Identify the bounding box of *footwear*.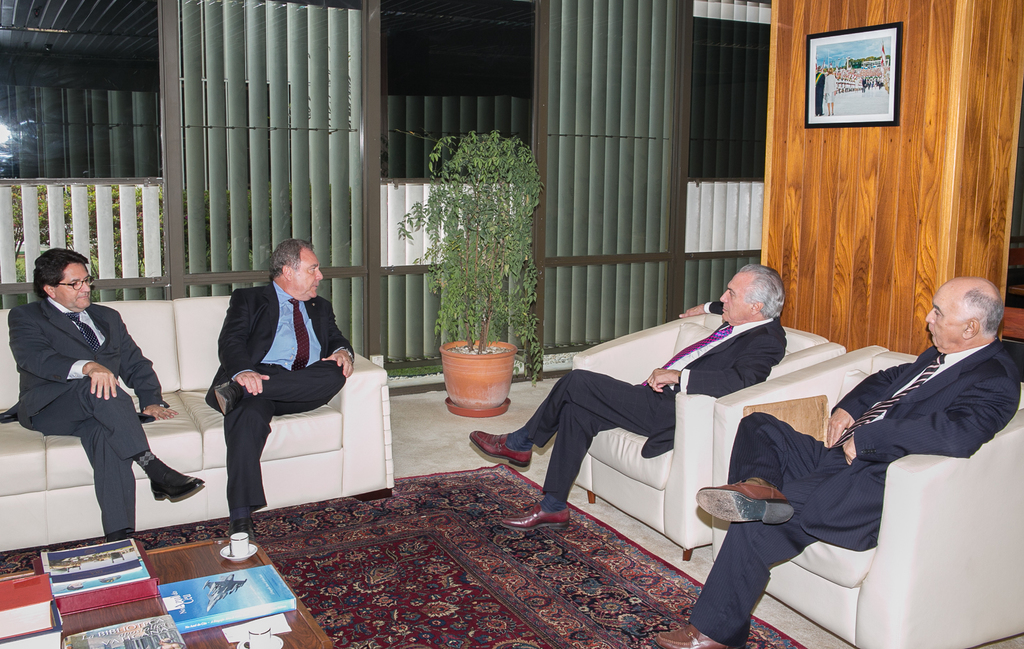
<box>213,382,237,412</box>.
